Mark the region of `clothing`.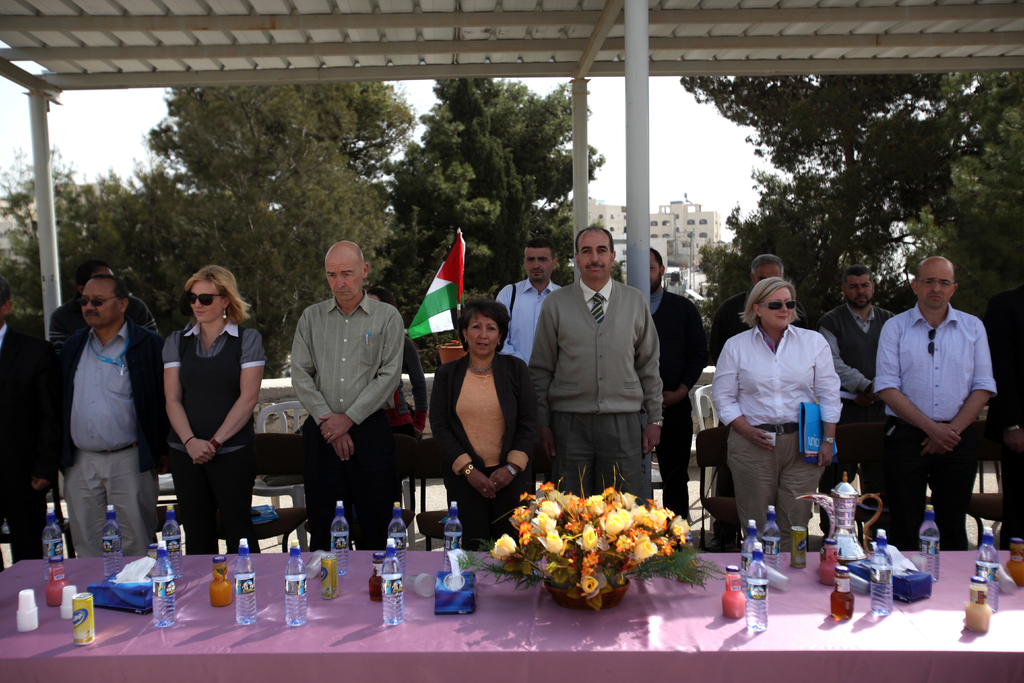
Region: [497,272,555,364].
